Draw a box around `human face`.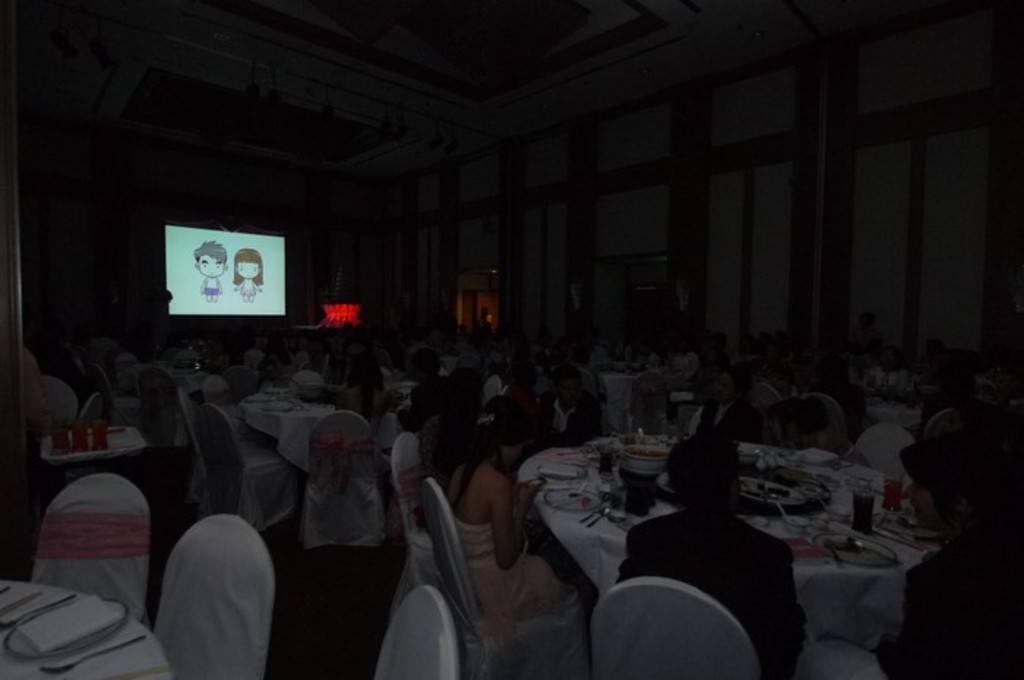
199:254:222:276.
